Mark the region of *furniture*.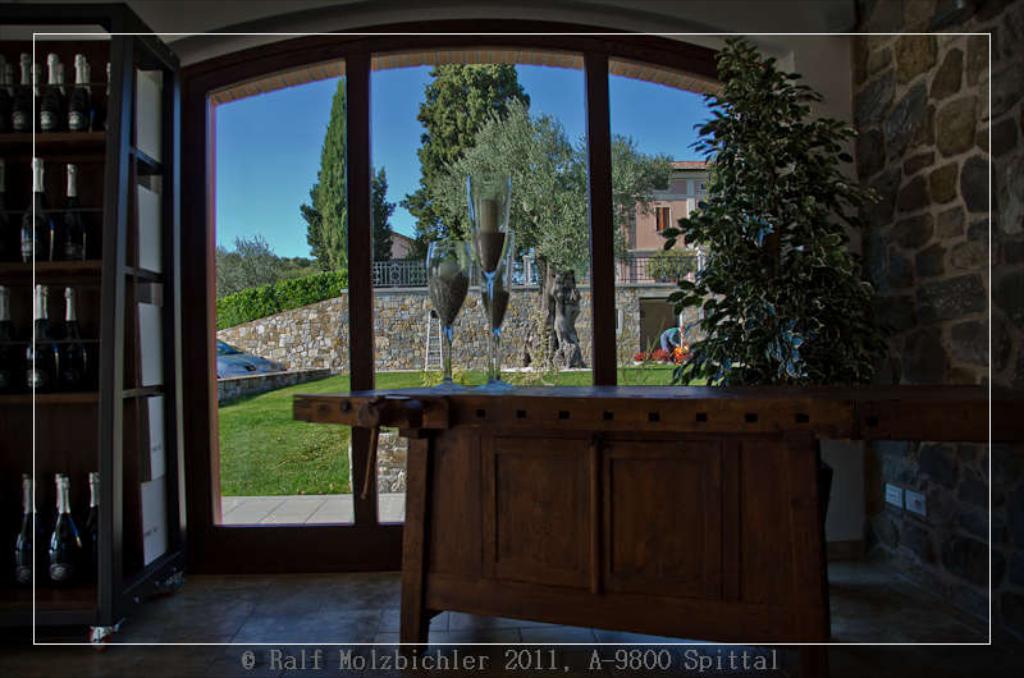
Region: [x1=0, y1=0, x2=187, y2=624].
